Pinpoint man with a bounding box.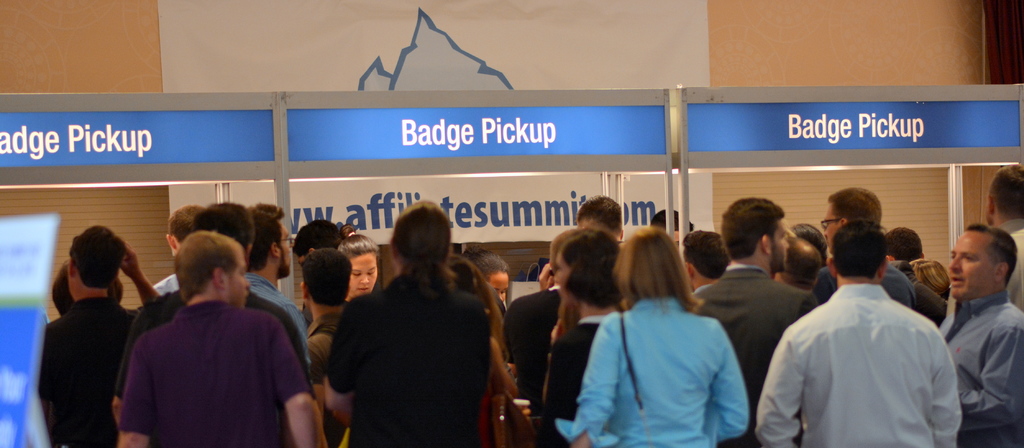
pyautogui.locateOnScreen(692, 192, 815, 447).
